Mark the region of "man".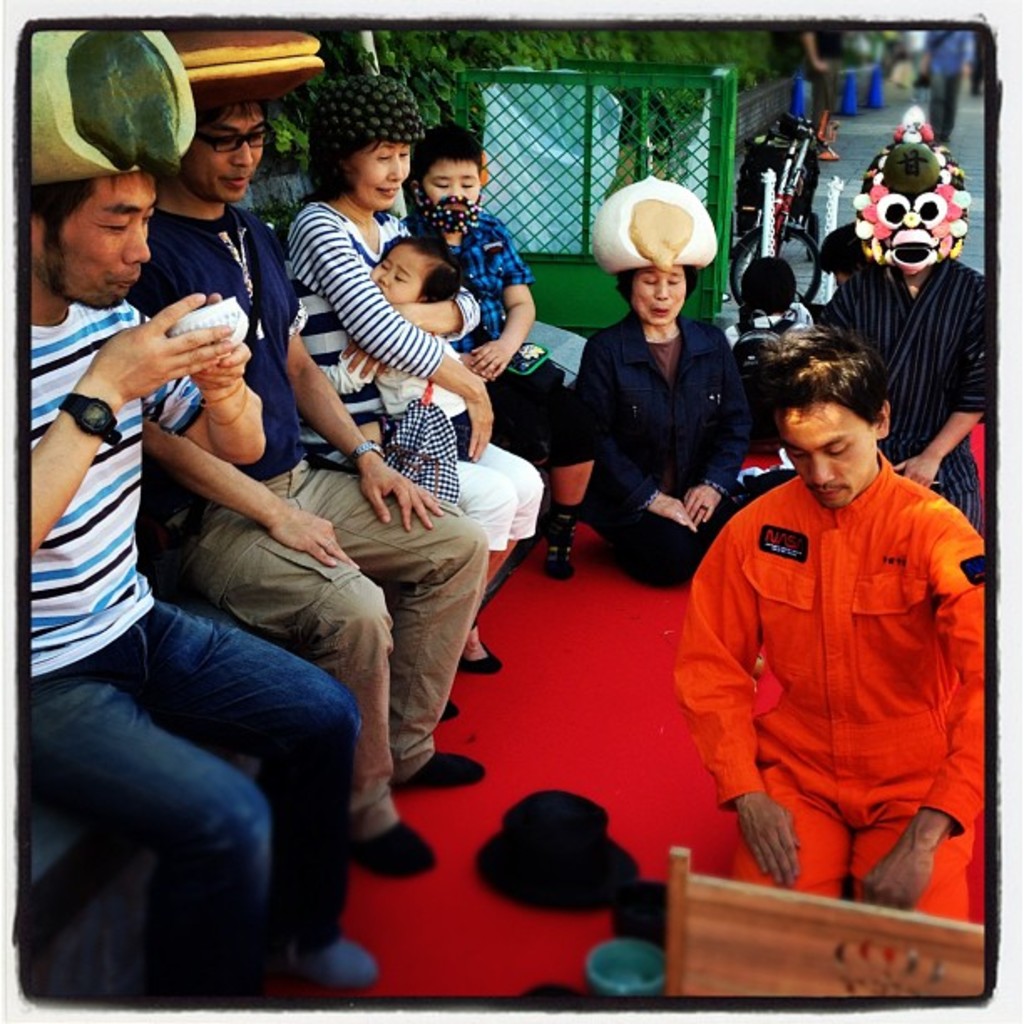
Region: (134, 97, 487, 882).
